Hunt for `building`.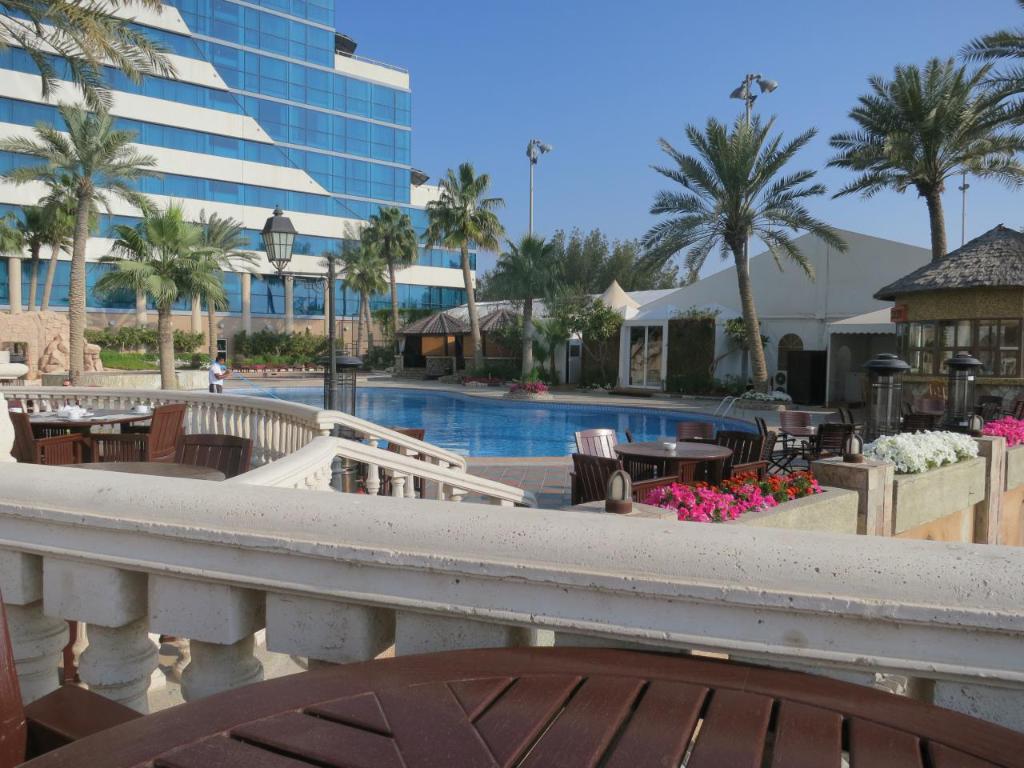
Hunted down at [left=398, top=222, right=994, bottom=402].
